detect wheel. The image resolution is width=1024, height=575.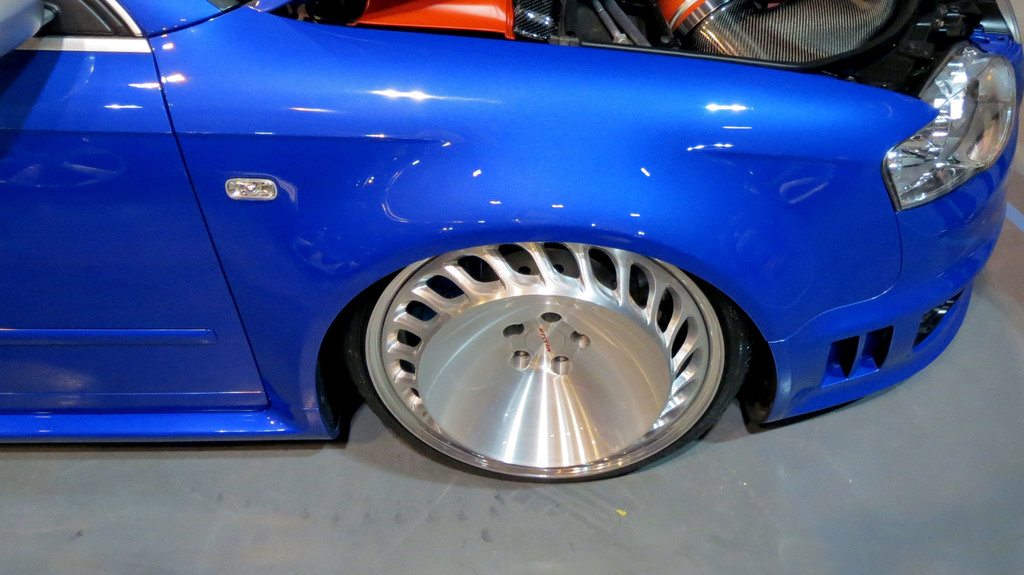
<box>335,243,746,478</box>.
